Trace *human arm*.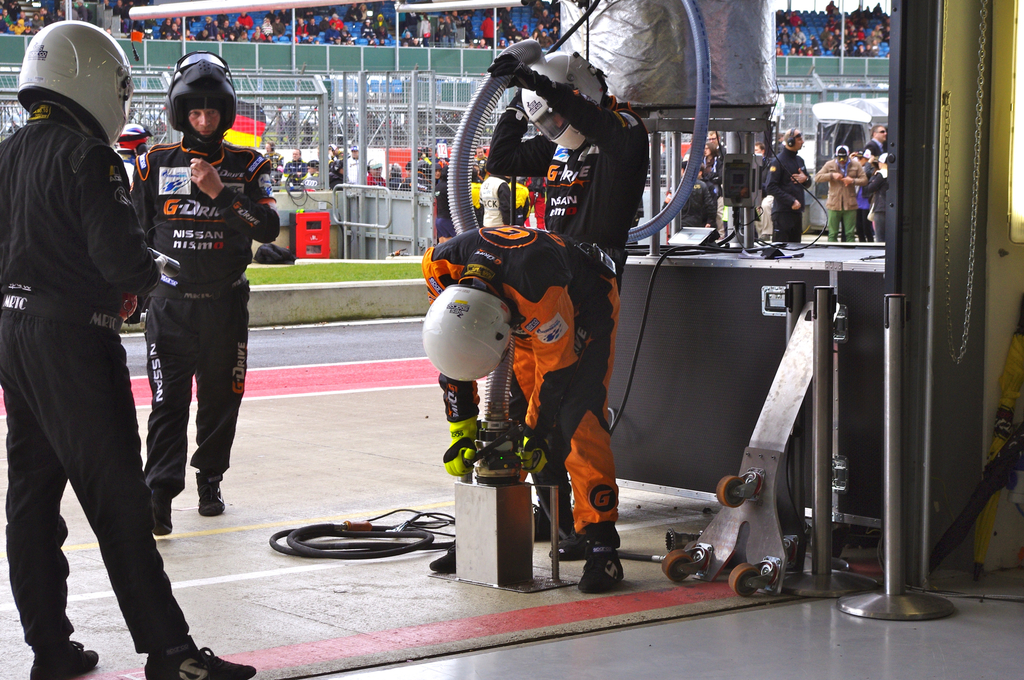
Traced to (489,47,649,158).
